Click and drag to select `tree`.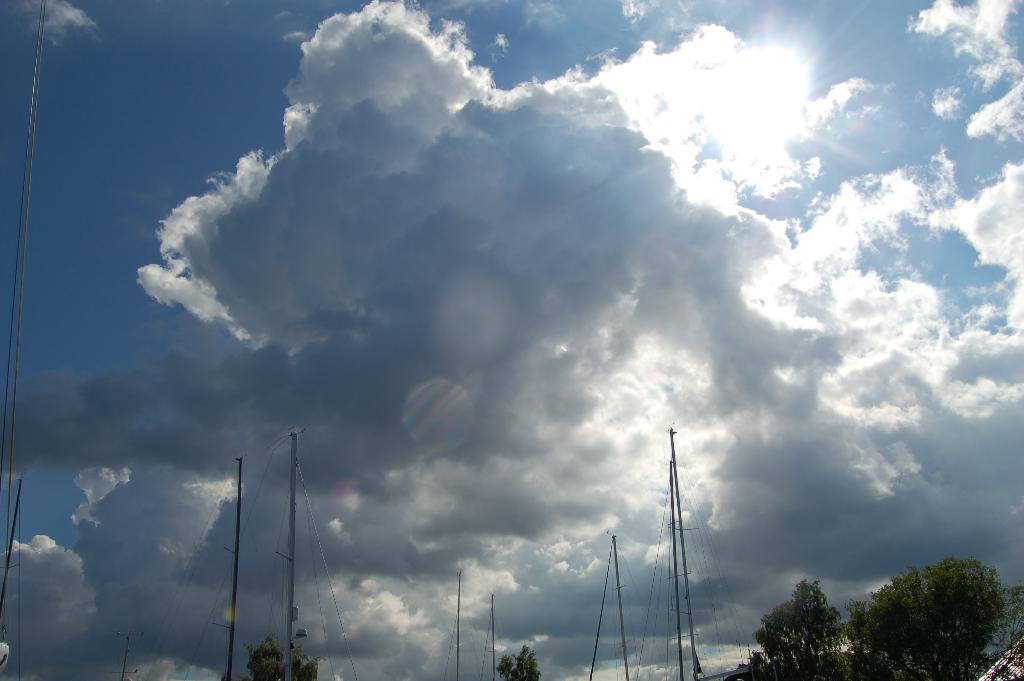
Selection: (x1=495, y1=641, x2=545, y2=678).
